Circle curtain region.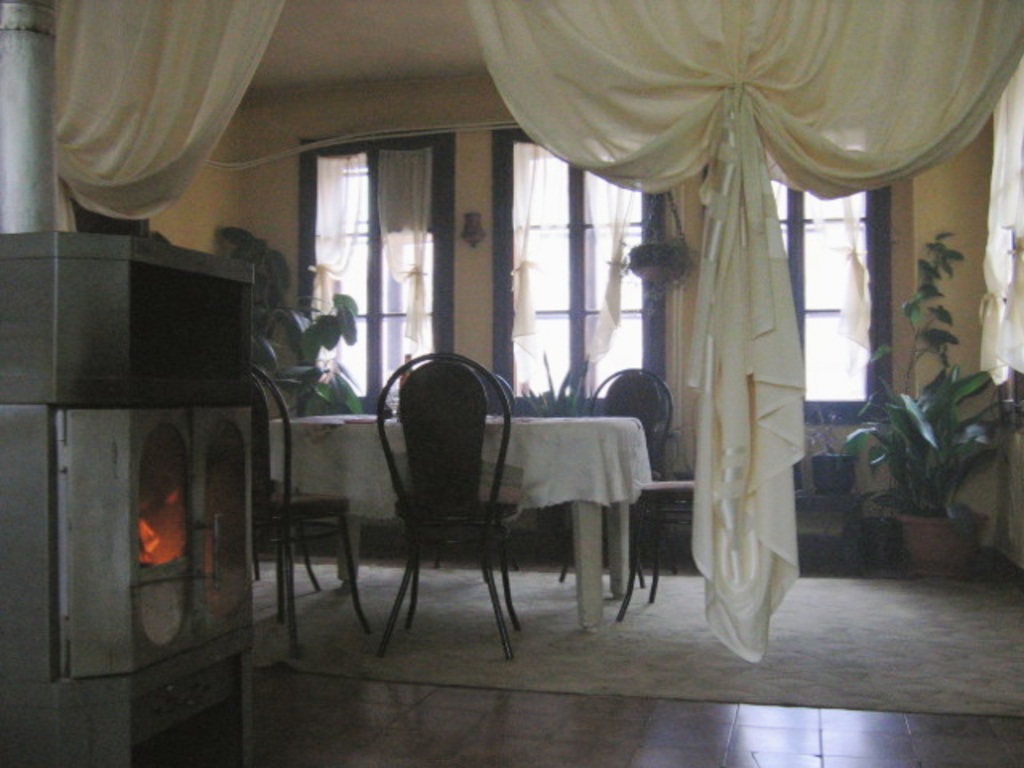
Region: region(795, 178, 869, 389).
